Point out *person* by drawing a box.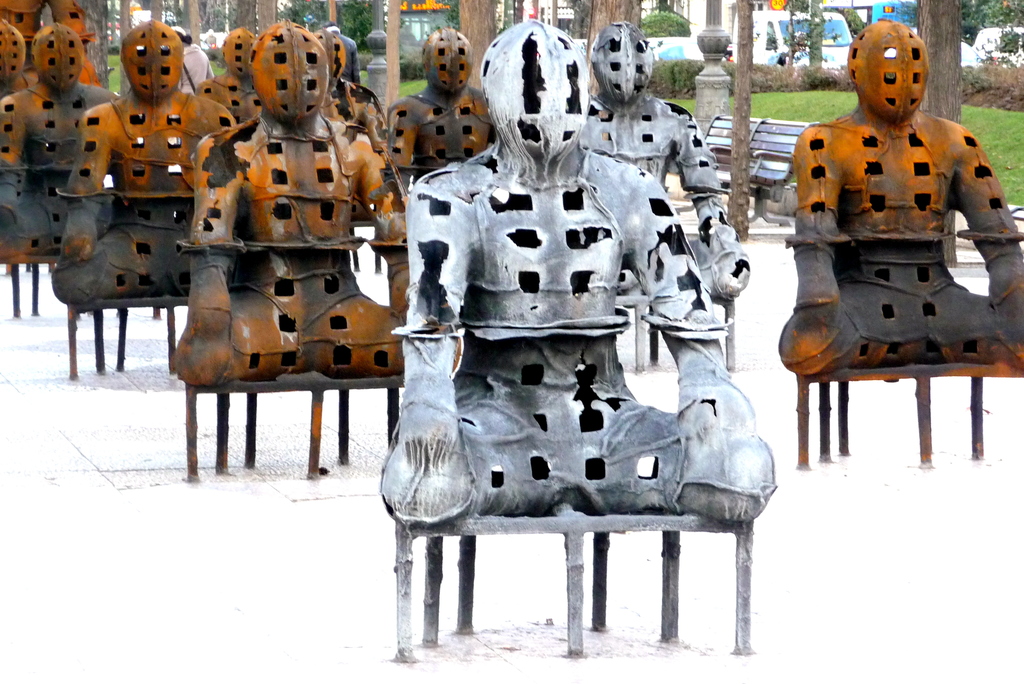
<bbox>0, 11, 28, 101</bbox>.
